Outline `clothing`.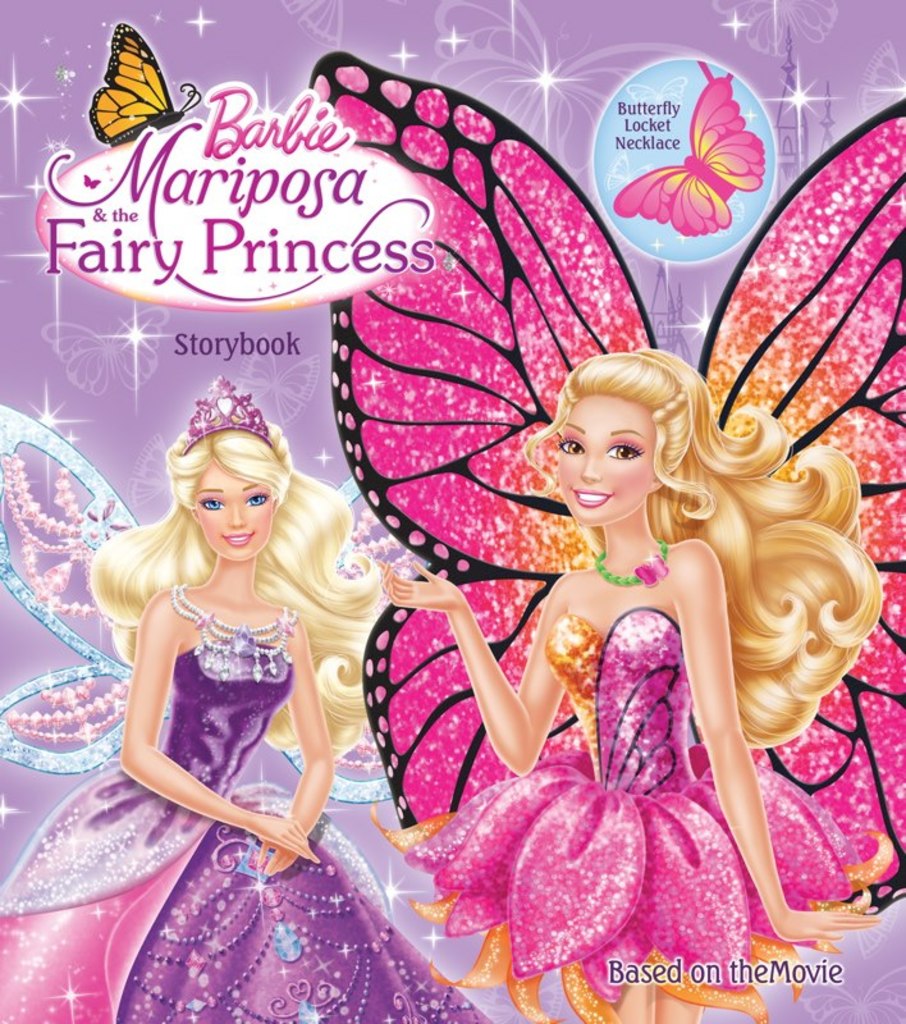
Outline: [x1=378, y1=603, x2=843, y2=1023].
